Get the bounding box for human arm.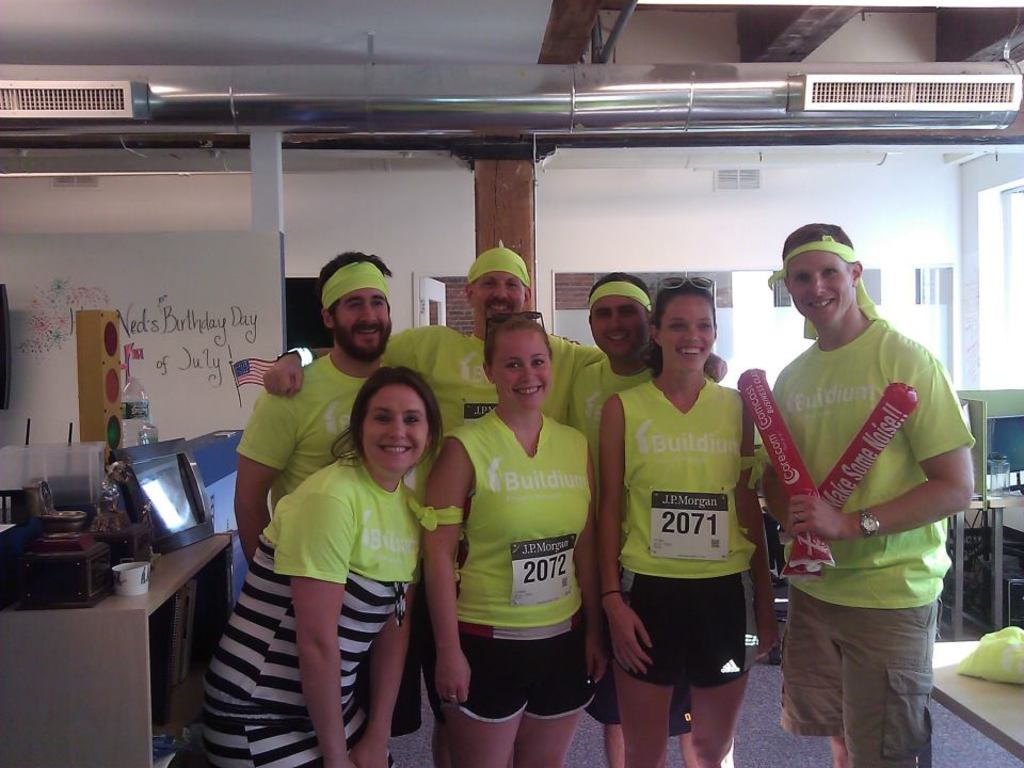
(left=729, top=394, right=789, bottom=658).
